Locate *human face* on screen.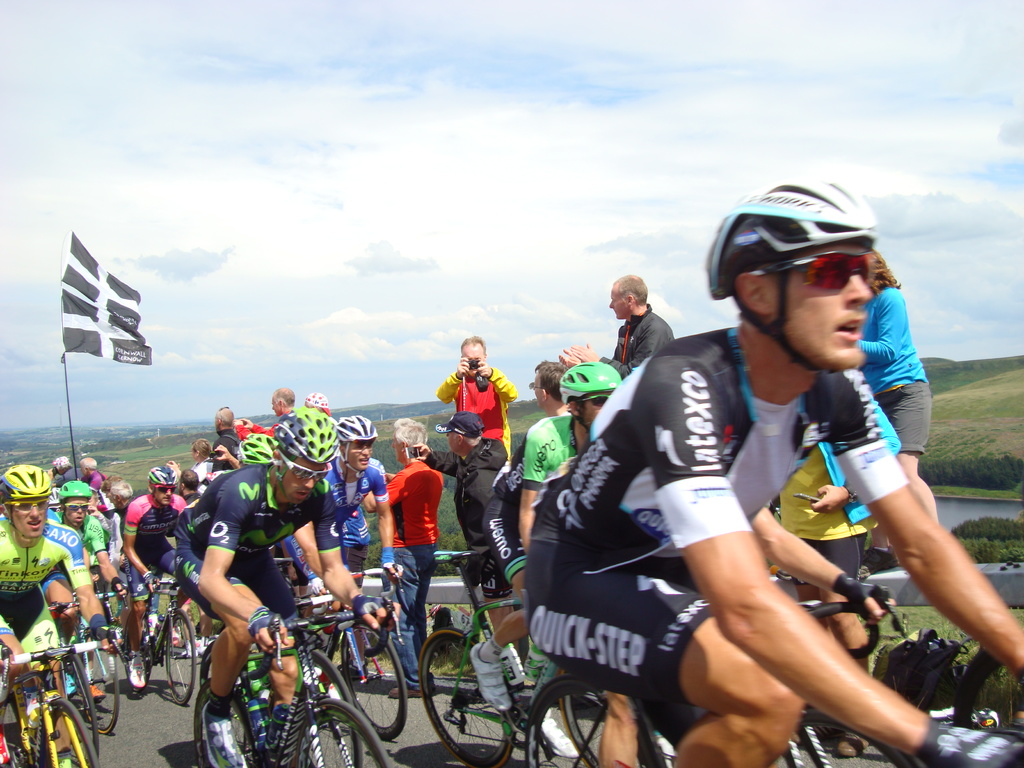
On screen at <bbox>286, 458, 331, 504</bbox>.
